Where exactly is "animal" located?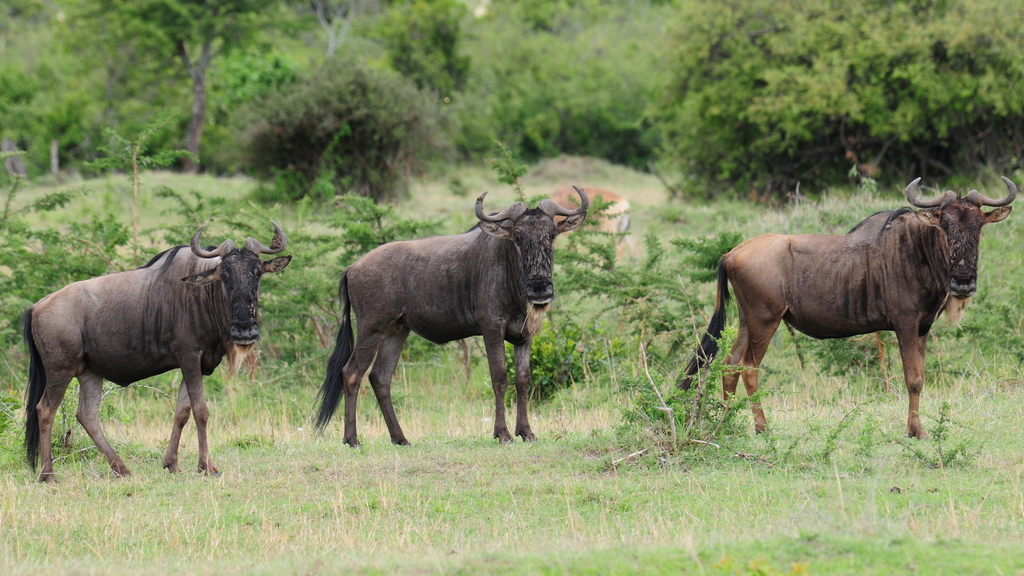
Its bounding box is [left=662, top=173, right=1018, bottom=439].
